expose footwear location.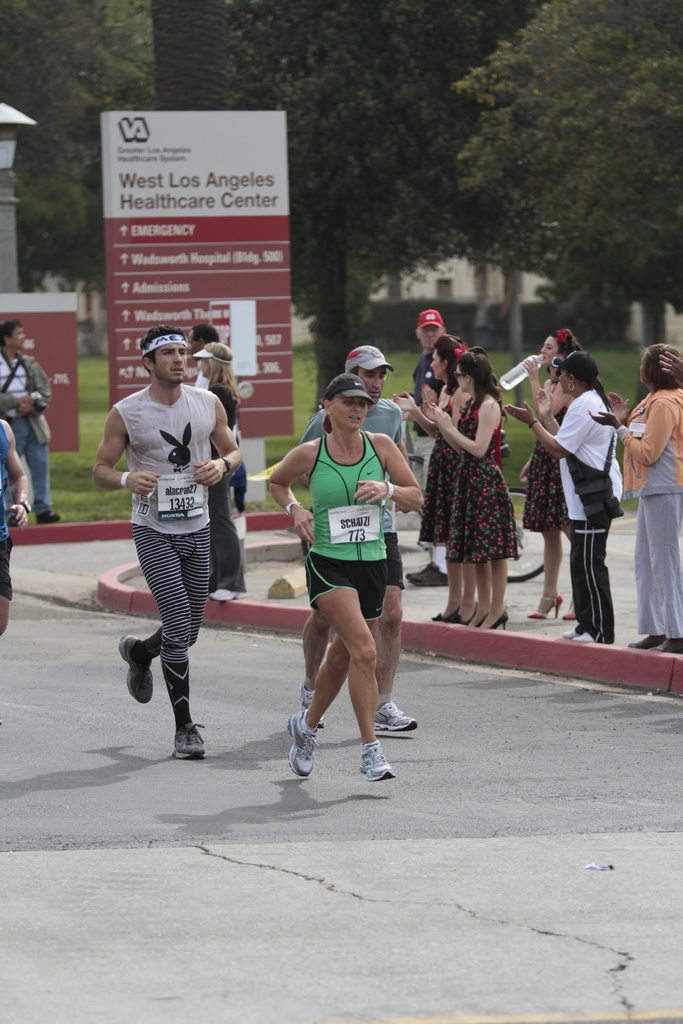
Exposed at detection(415, 563, 443, 586).
